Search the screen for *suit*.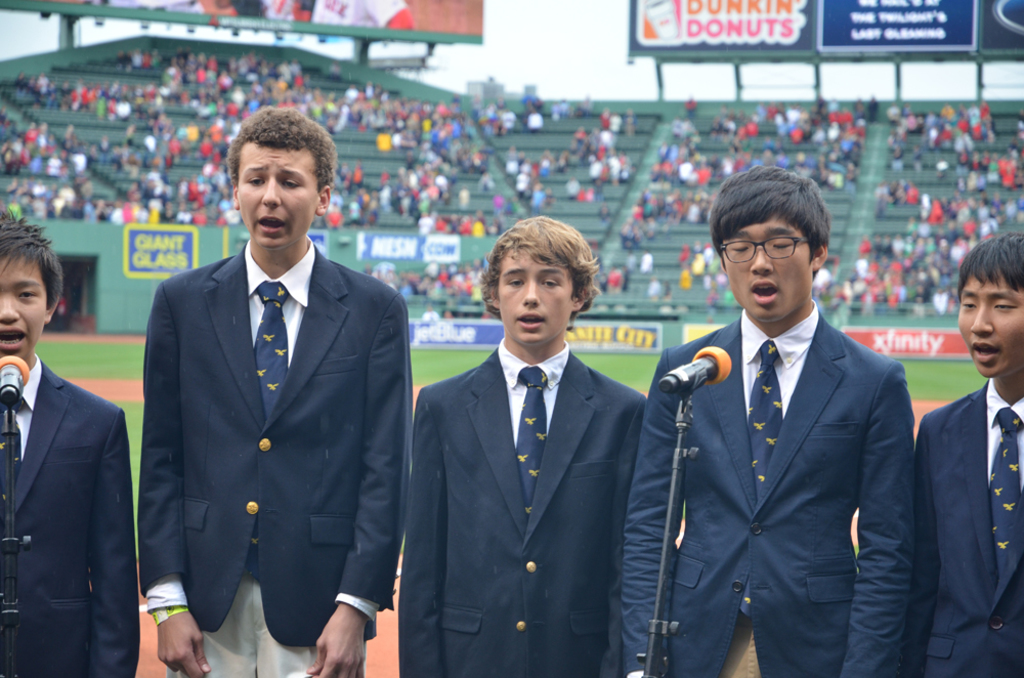
Found at x1=620, y1=308, x2=918, y2=677.
